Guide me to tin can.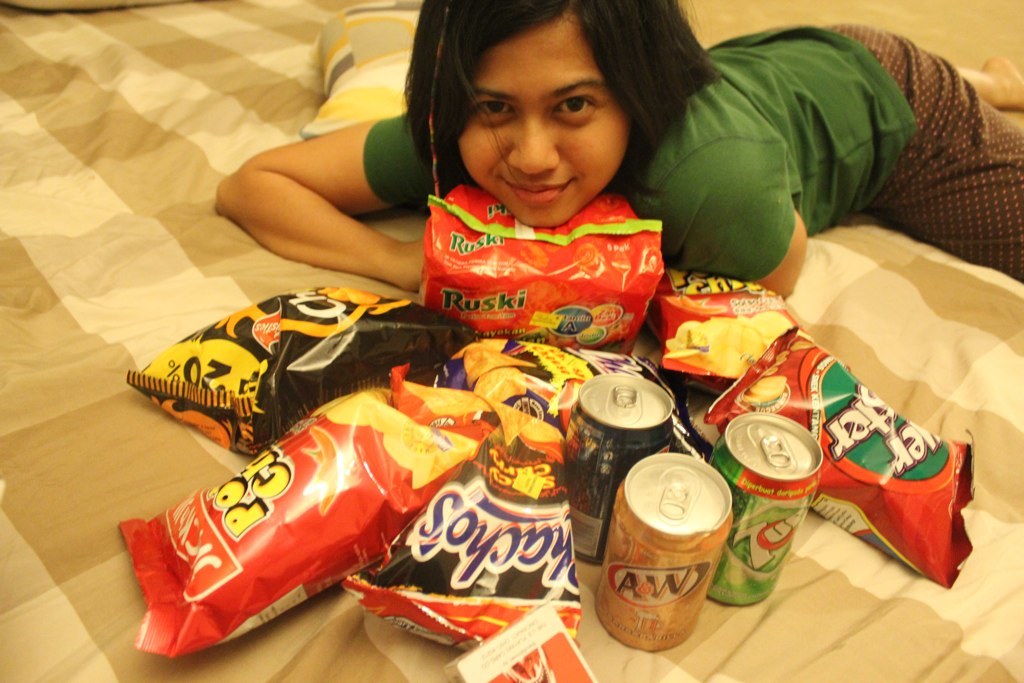
Guidance: 598,453,733,652.
